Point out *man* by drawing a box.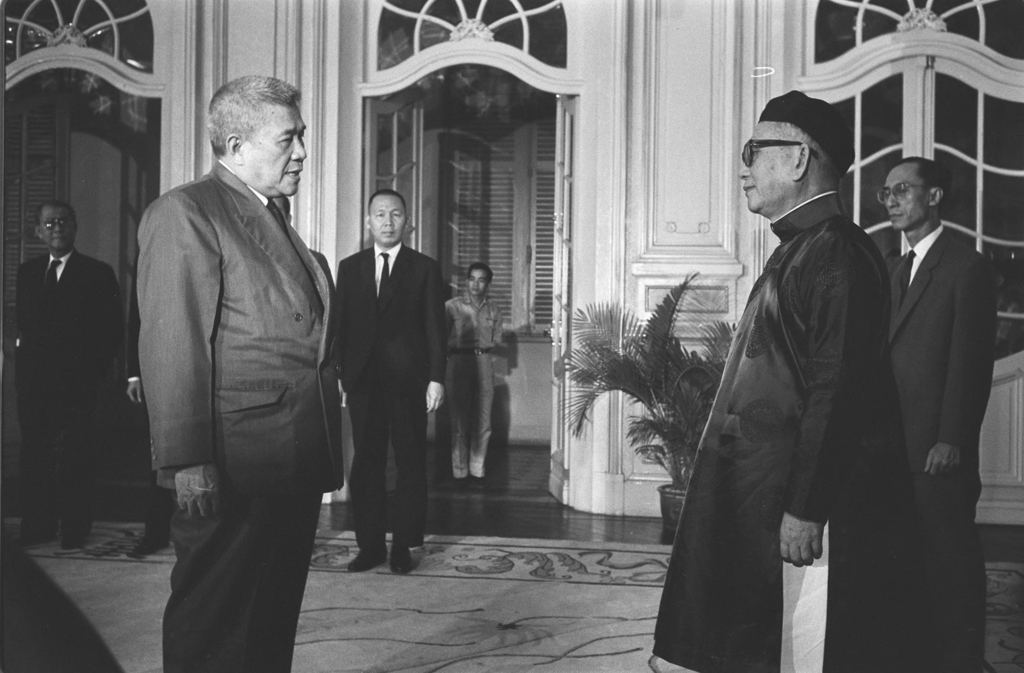
bbox=[447, 265, 504, 495].
